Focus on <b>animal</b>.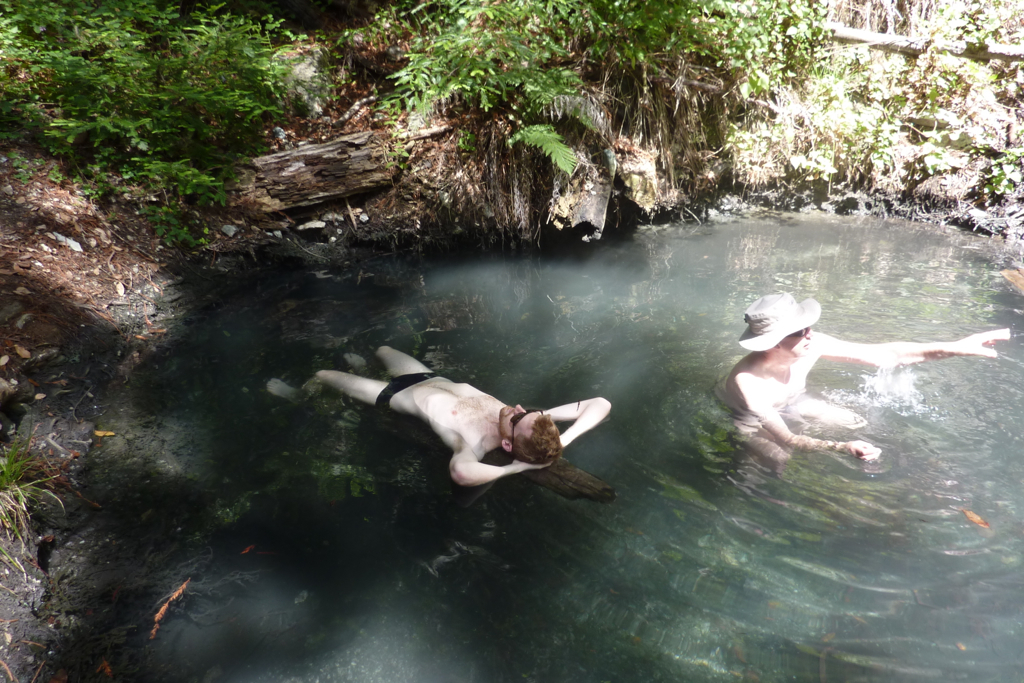
Focused at (left=948, top=505, right=991, bottom=527).
